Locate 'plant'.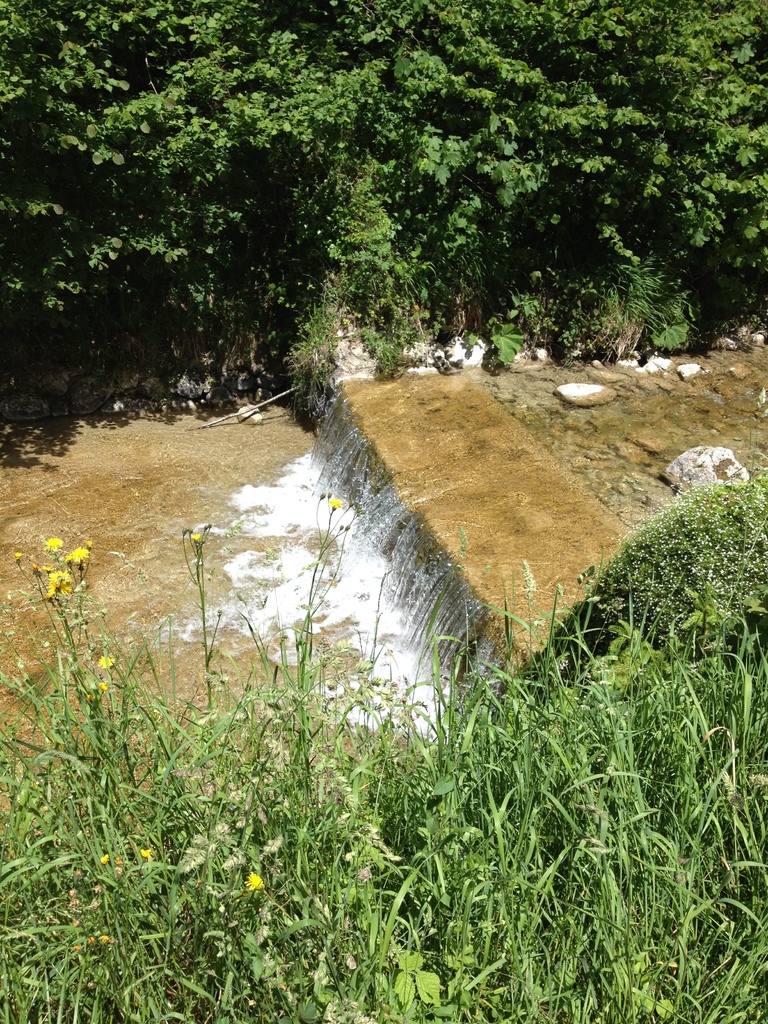
Bounding box: box=[391, 947, 442, 1012].
